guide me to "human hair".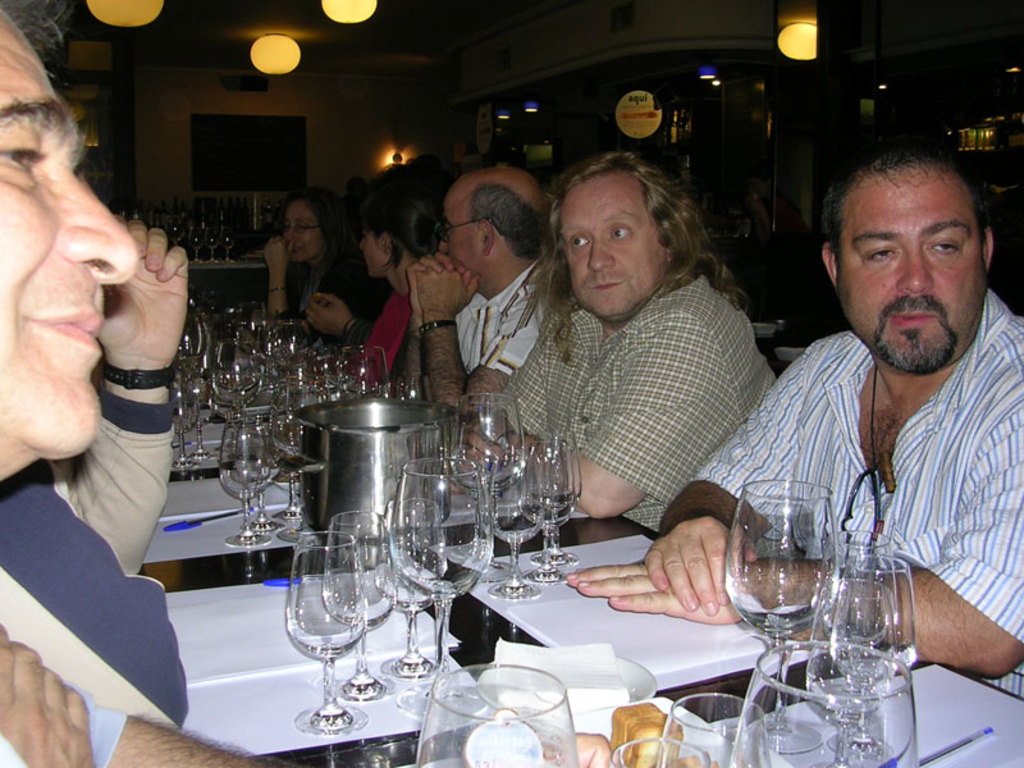
Guidance: 467/160/557/260.
